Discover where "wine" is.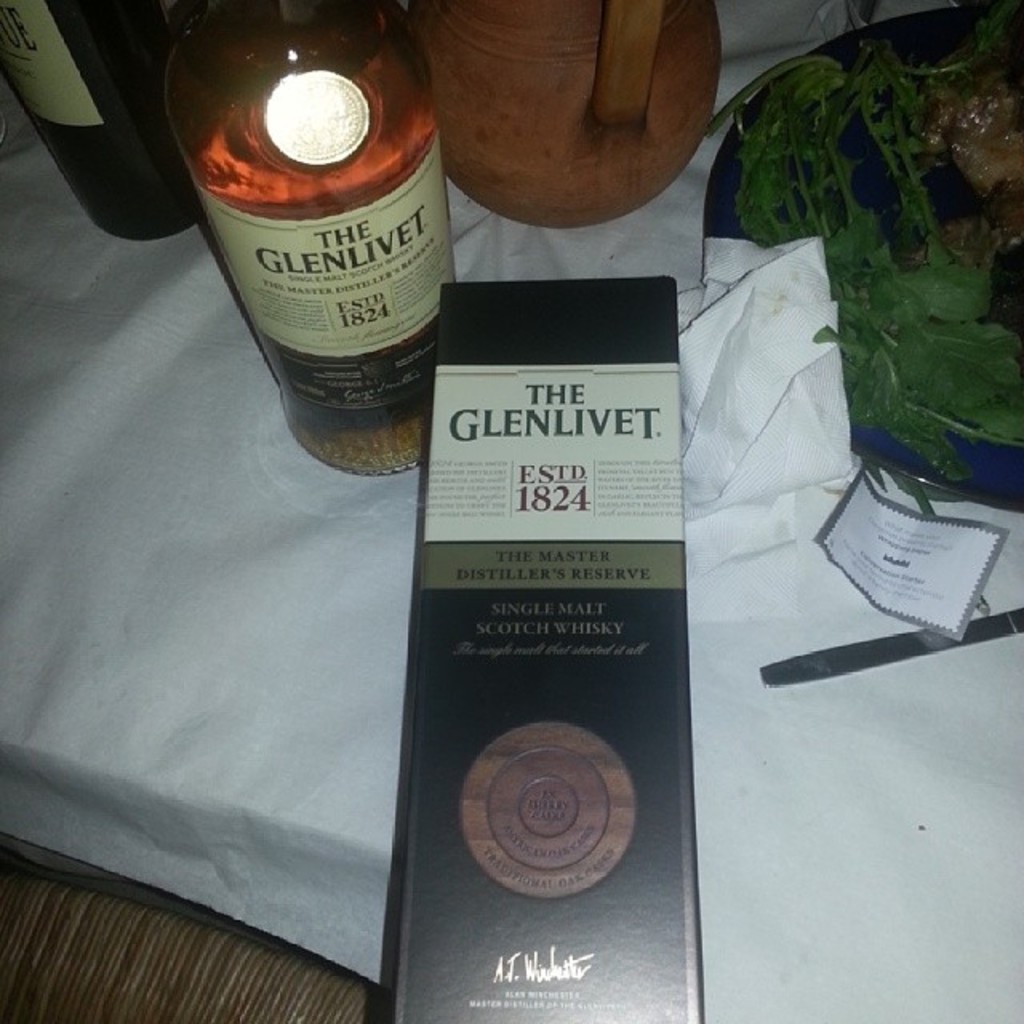
Discovered at [189,0,445,459].
